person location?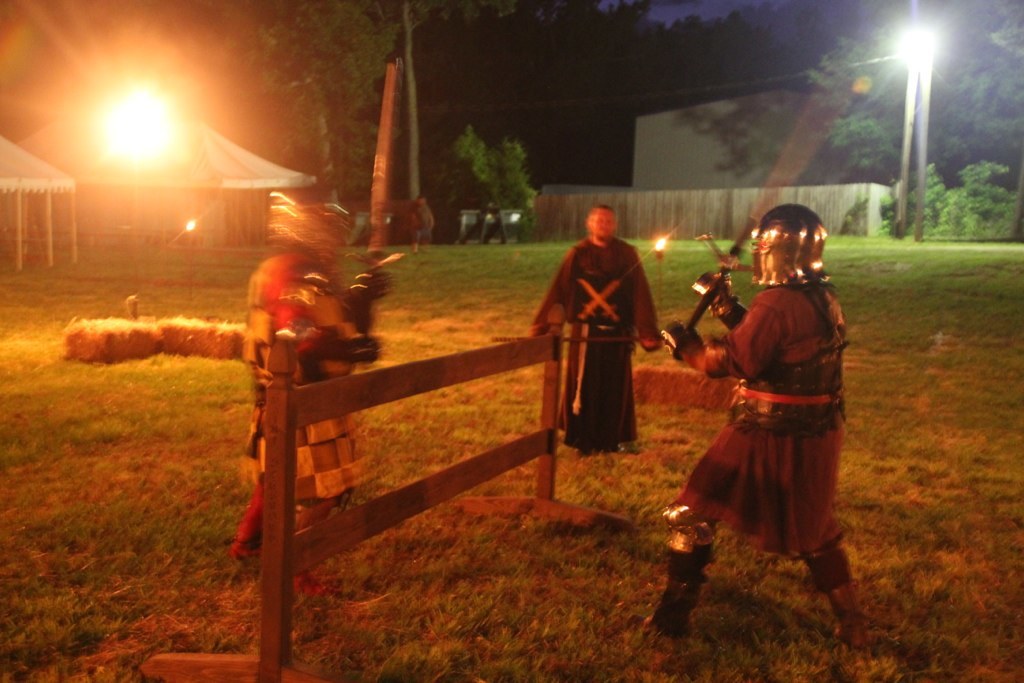
crop(622, 202, 874, 682)
